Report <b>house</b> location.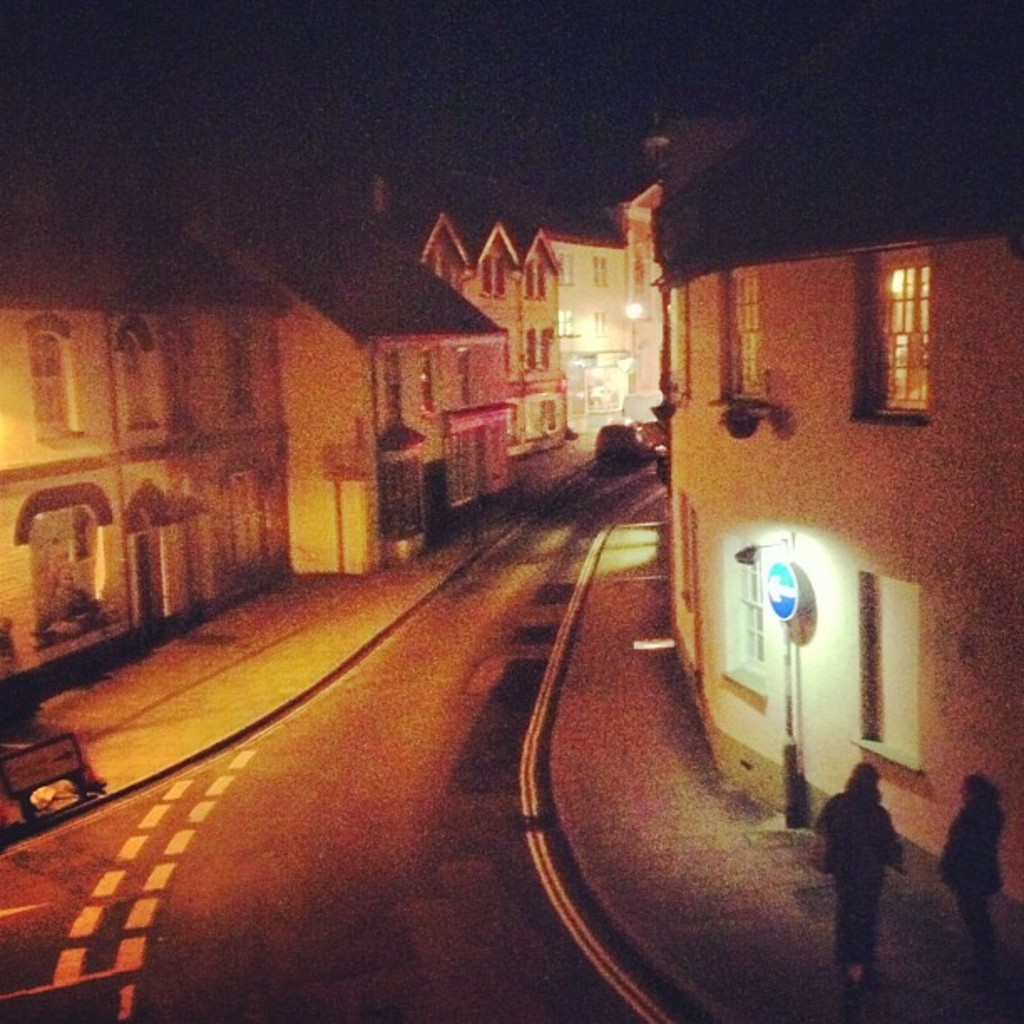
Report: 2,239,293,664.
